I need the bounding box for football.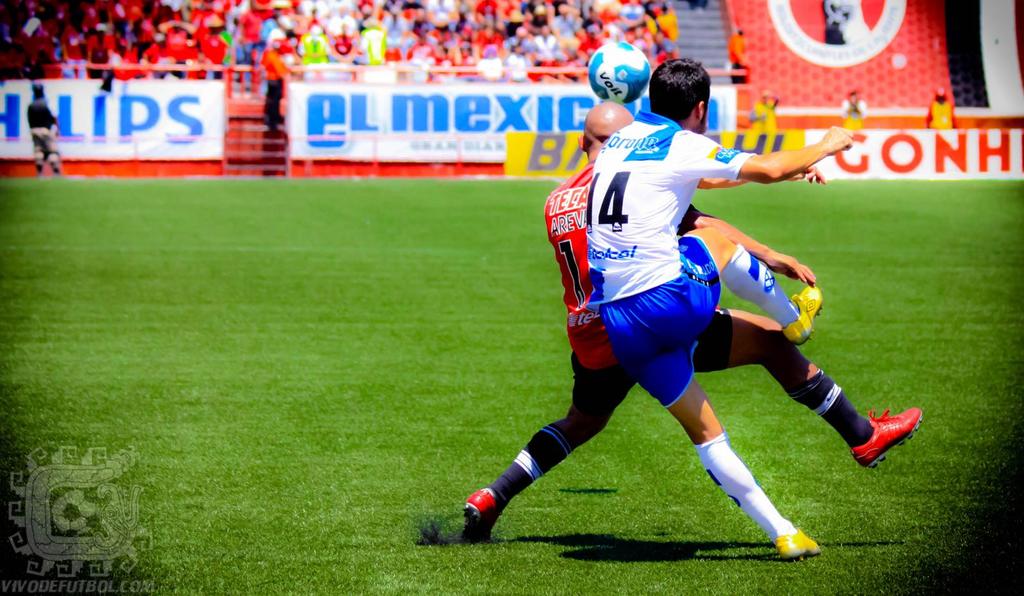
Here it is: (x1=586, y1=39, x2=652, y2=105).
